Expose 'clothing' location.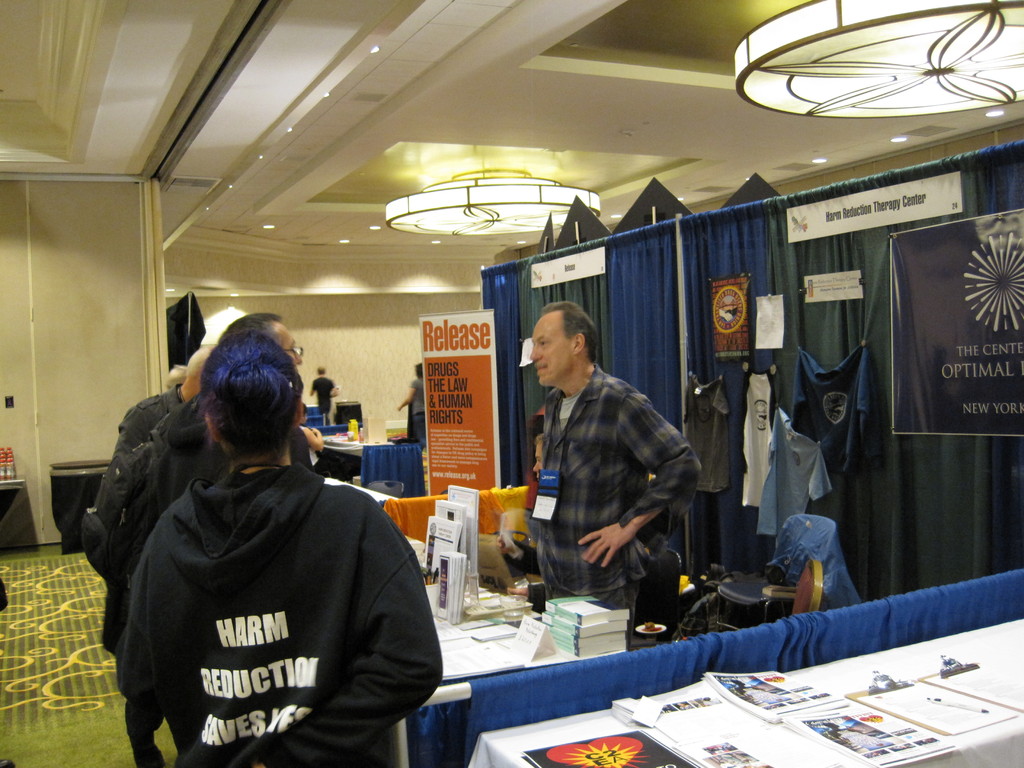
Exposed at (x1=534, y1=355, x2=704, y2=647).
